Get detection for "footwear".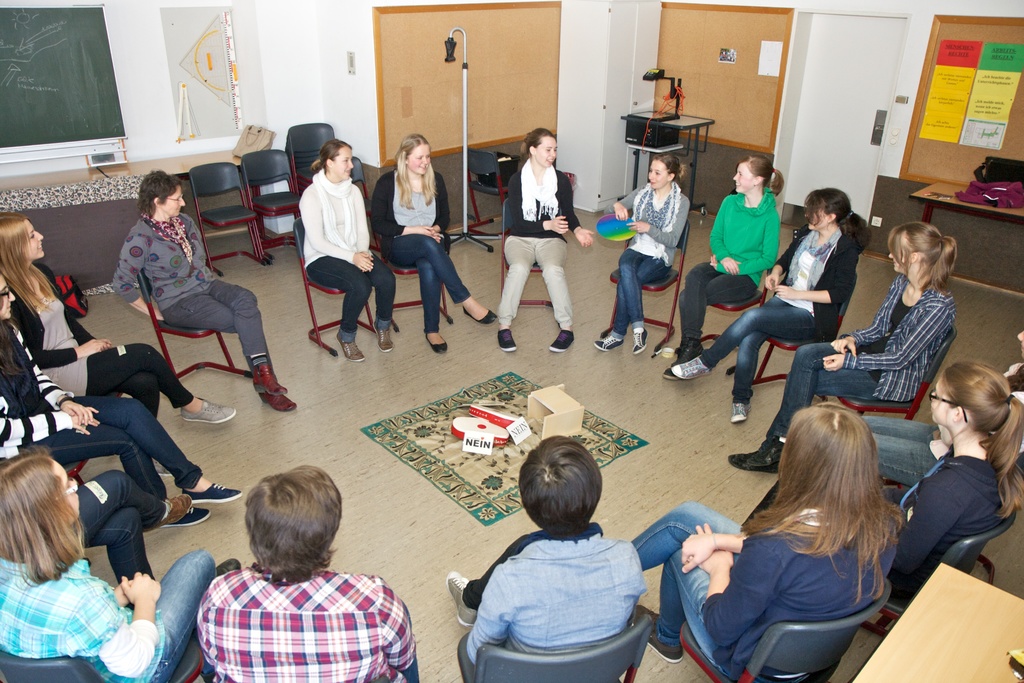
Detection: 217, 559, 243, 578.
